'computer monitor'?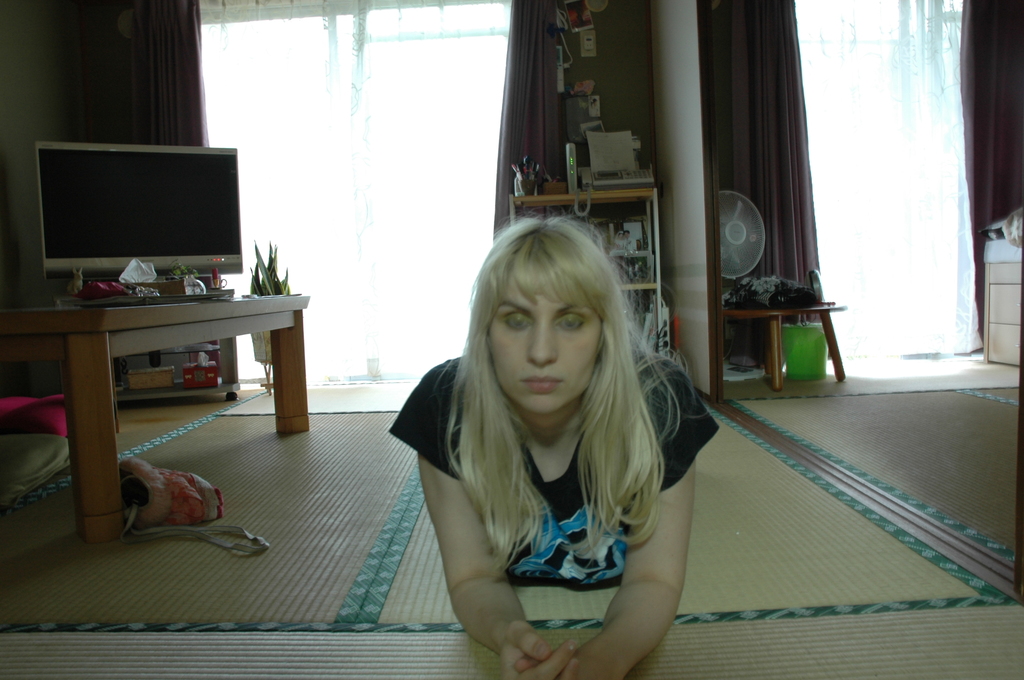
34/138/245/281
